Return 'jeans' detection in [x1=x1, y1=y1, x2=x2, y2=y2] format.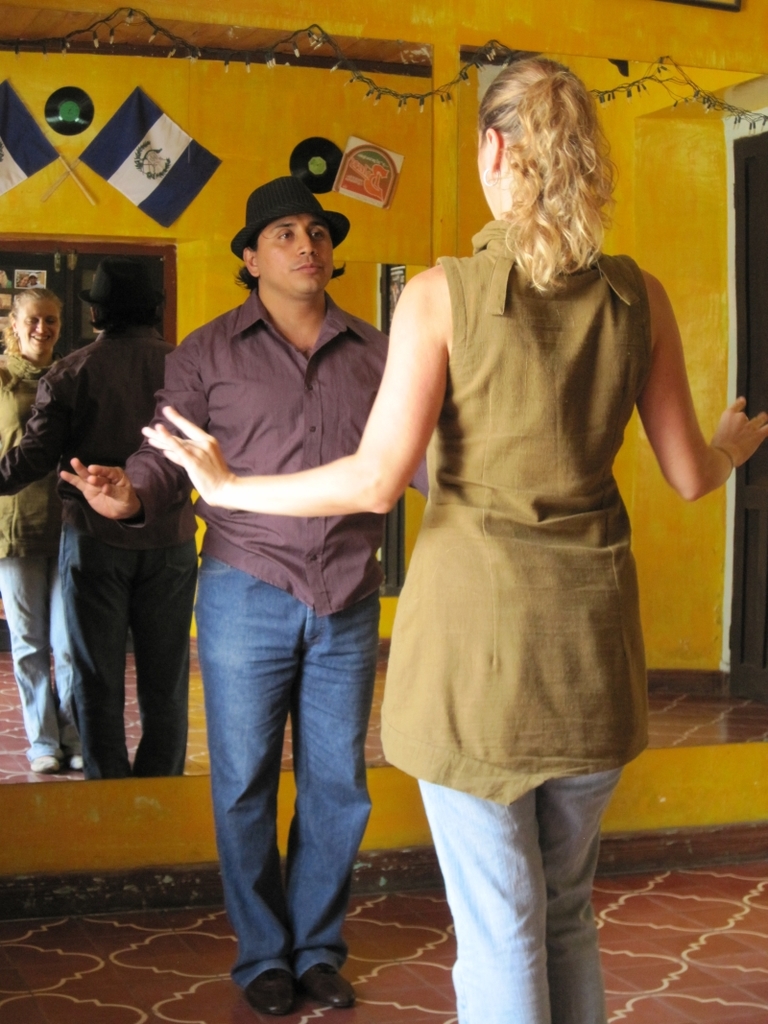
[x1=57, y1=529, x2=201, y2=777].
